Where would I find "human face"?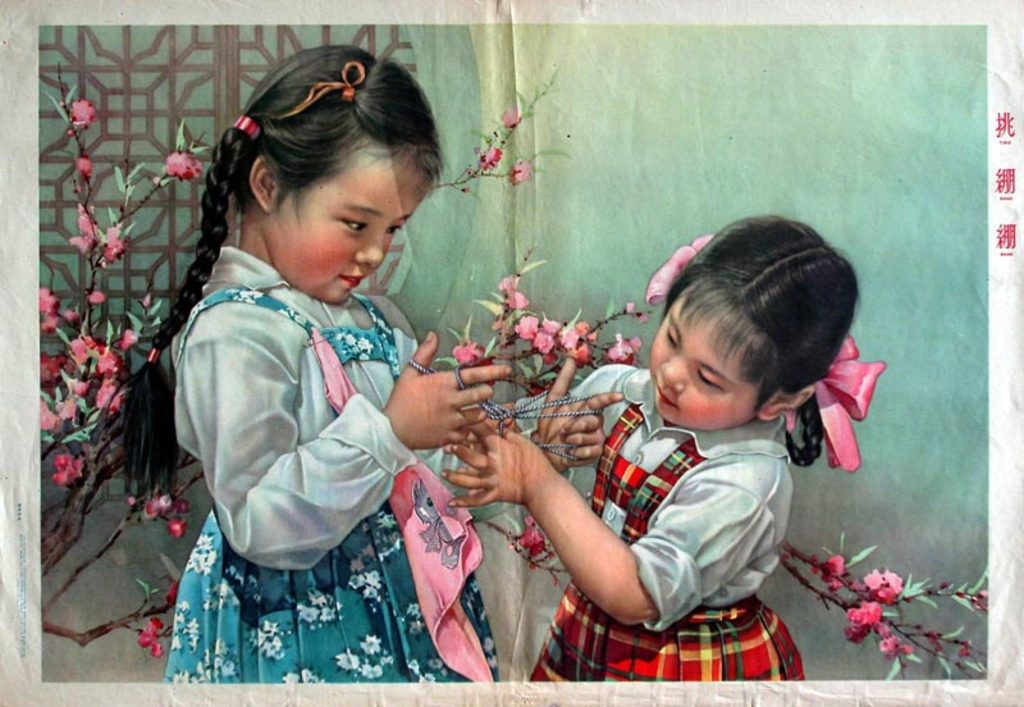
At <bbox>271, 156, 430, 306</bbox>.
